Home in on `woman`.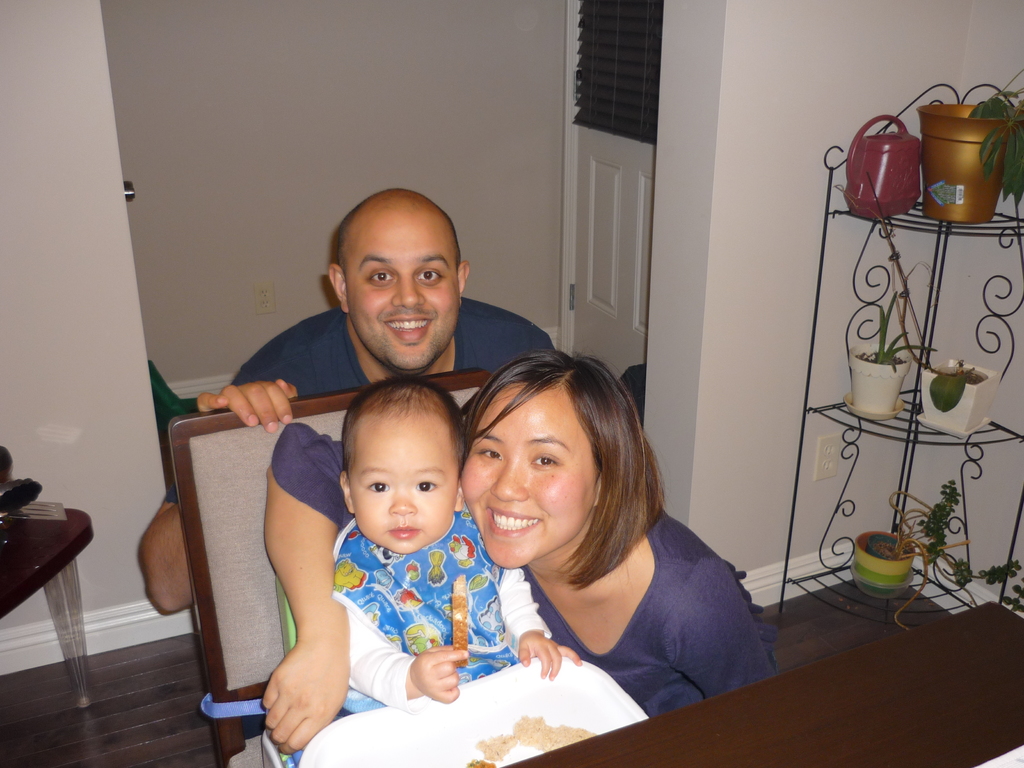
Homed in at x1=259, y1=344, x2=778, y2=717.
